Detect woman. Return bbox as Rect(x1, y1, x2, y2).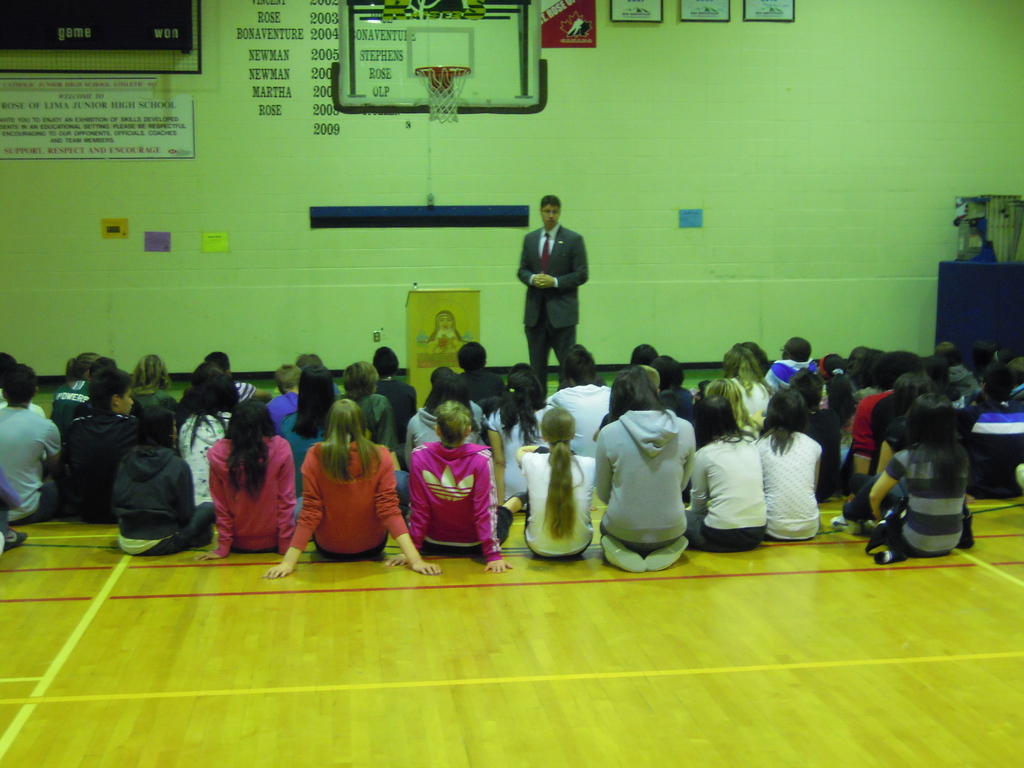
Rect(255, 397, 436, 578).
